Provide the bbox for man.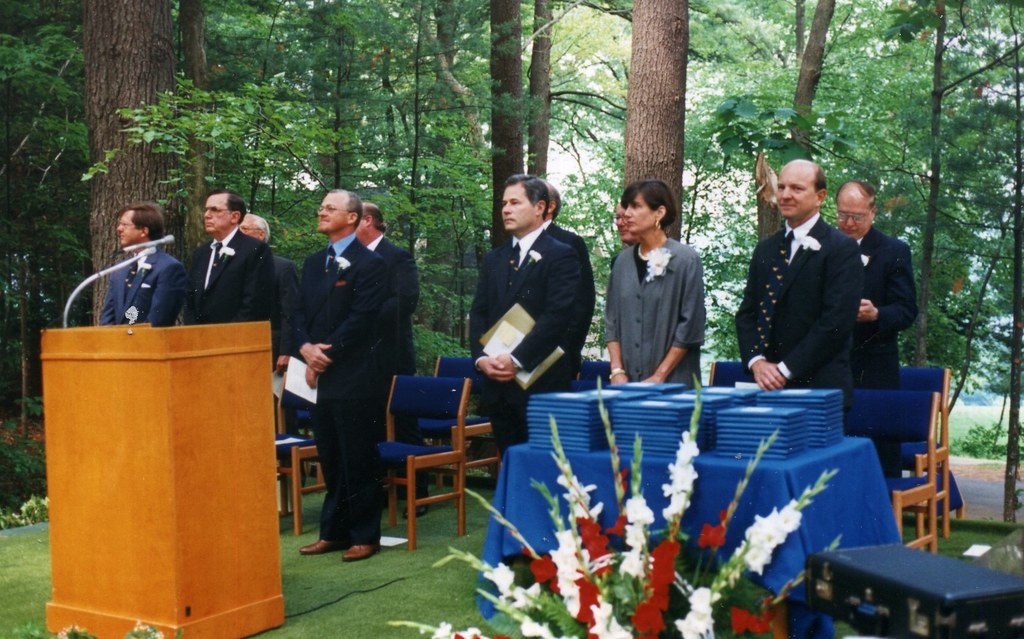
select_region(286, 188, 399, 566).
